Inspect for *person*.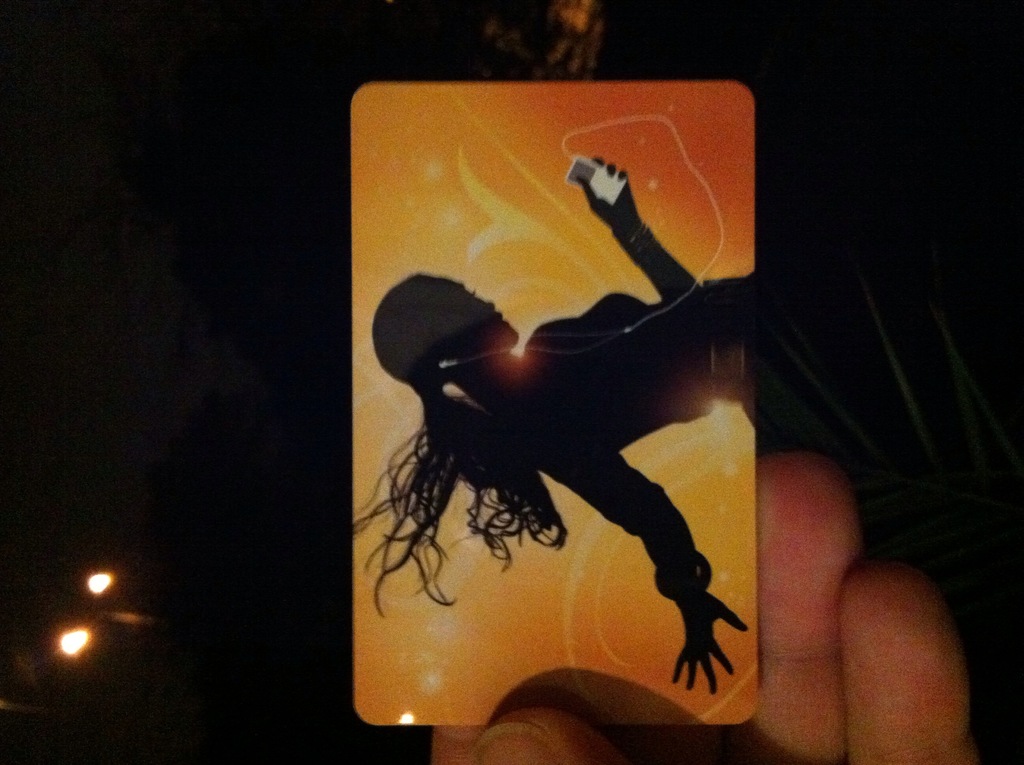
Inspection: 429, 454, 978, 764.
